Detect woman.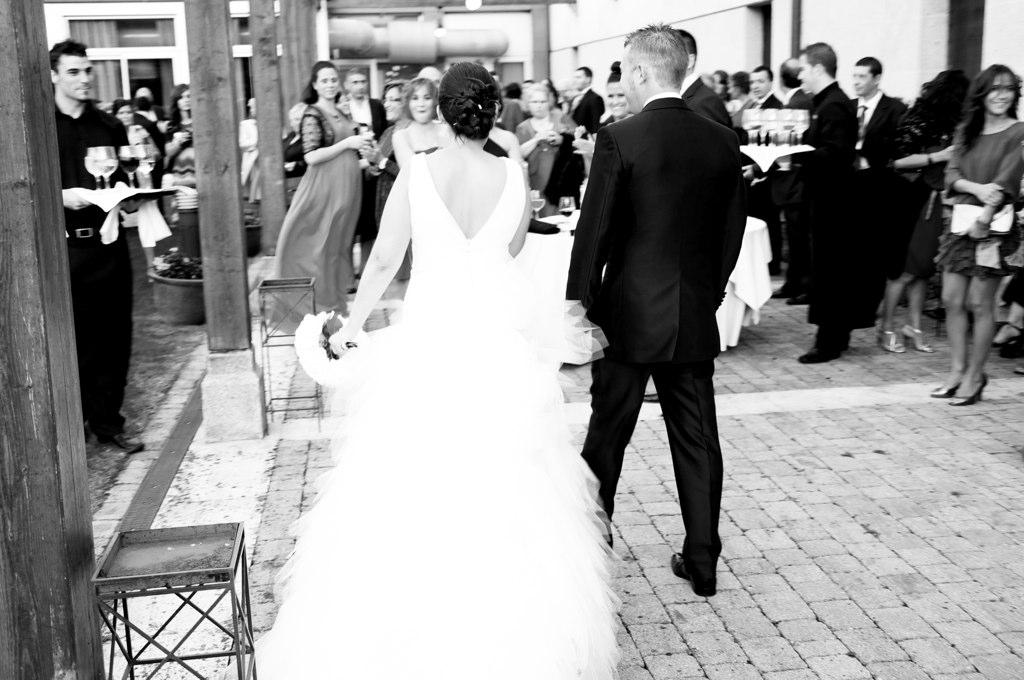
Detected at bbox(160, 84, 194, 175).
